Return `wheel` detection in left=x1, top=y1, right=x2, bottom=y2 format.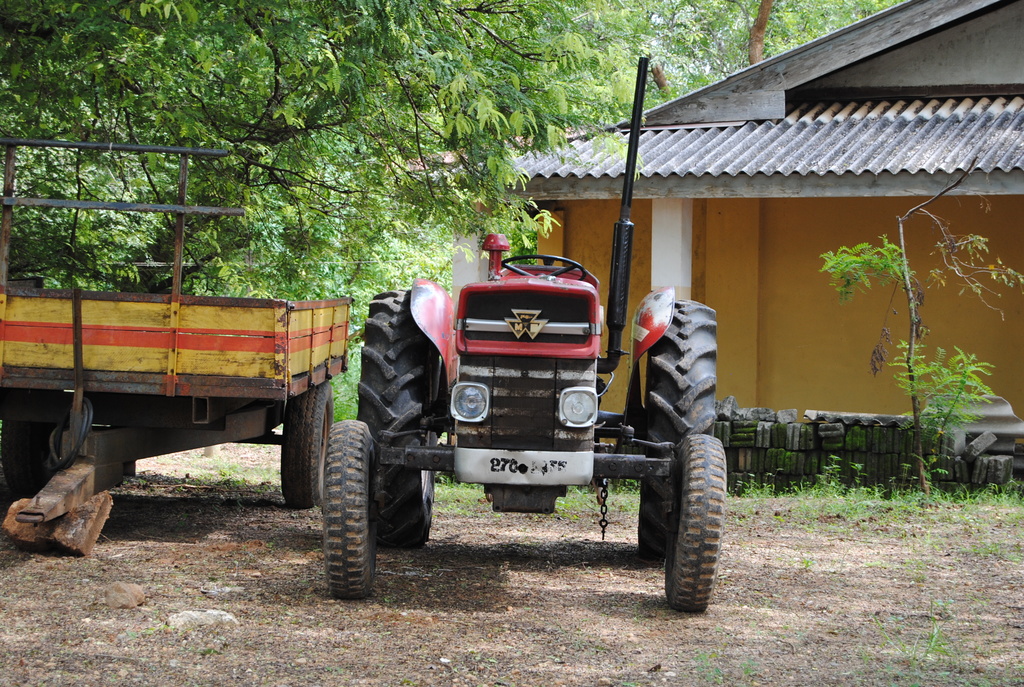
left=6, top=386, right=54, bottom=497.
